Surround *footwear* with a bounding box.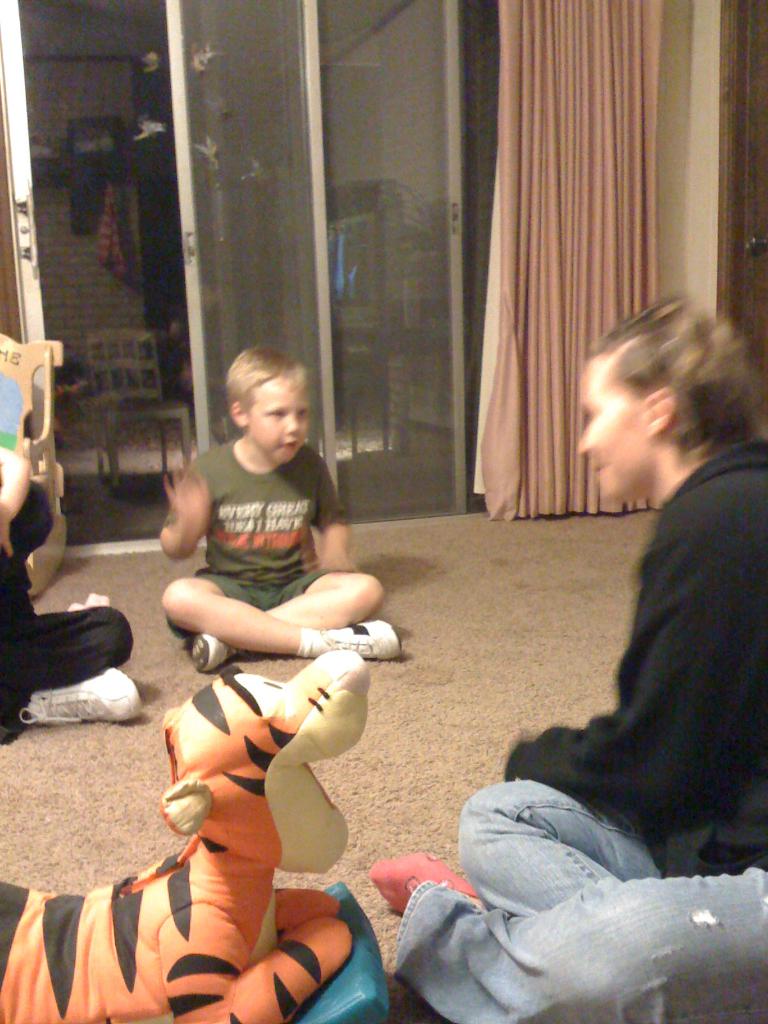
bbox(324, 607, 401, 666).
